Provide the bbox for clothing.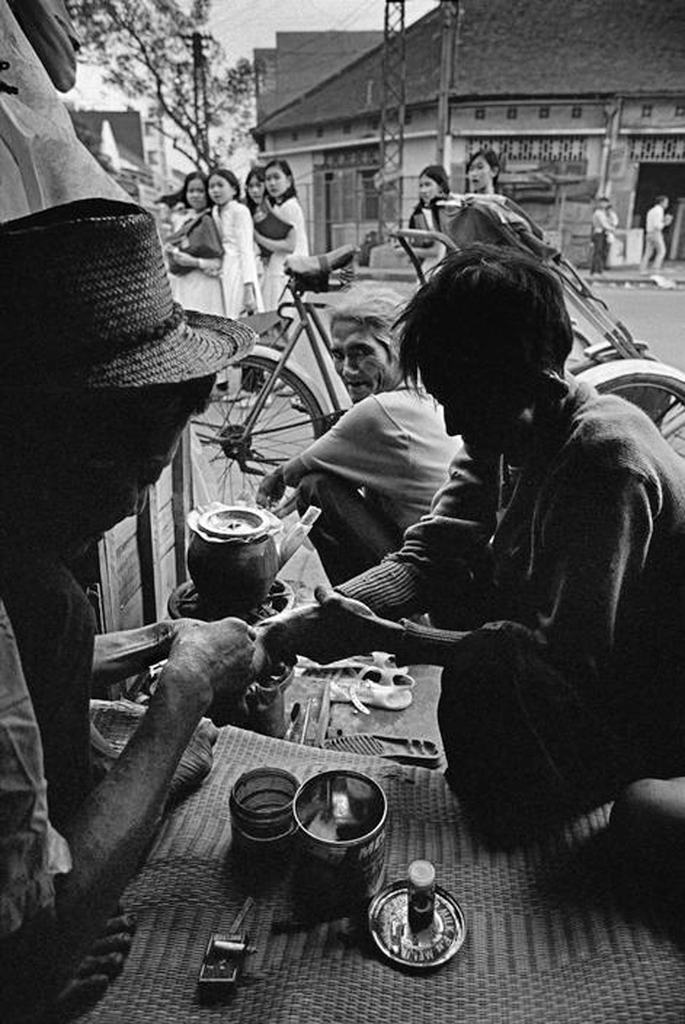
region(330, 380, 684, 740).
